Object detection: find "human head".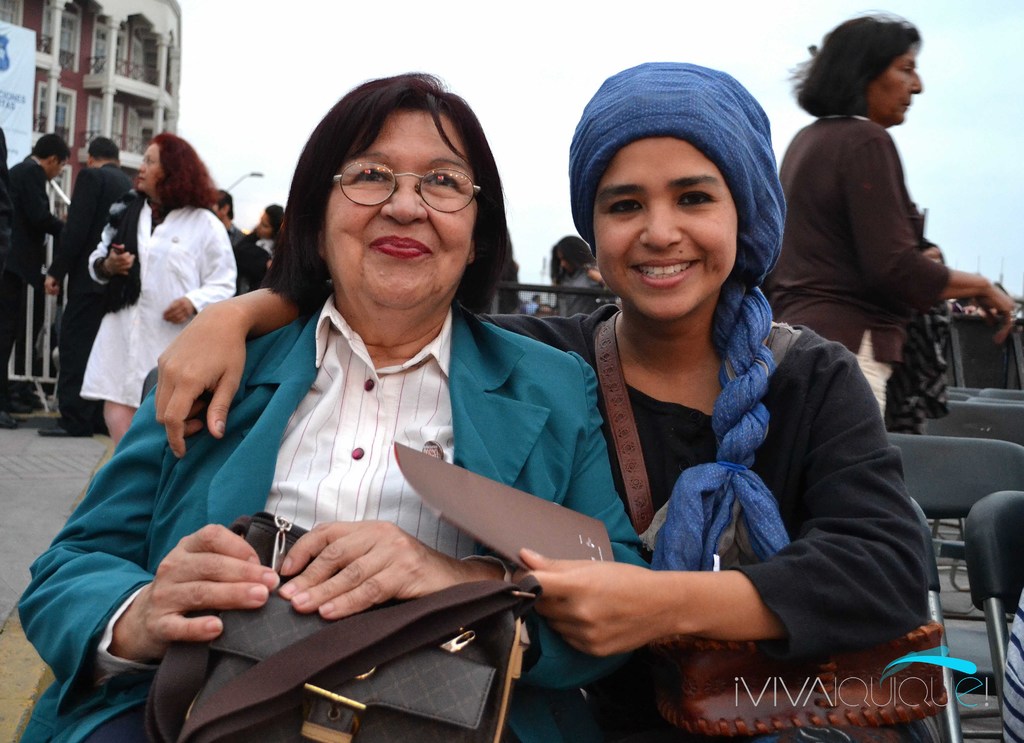
locate(137, 138, 192, 194).
